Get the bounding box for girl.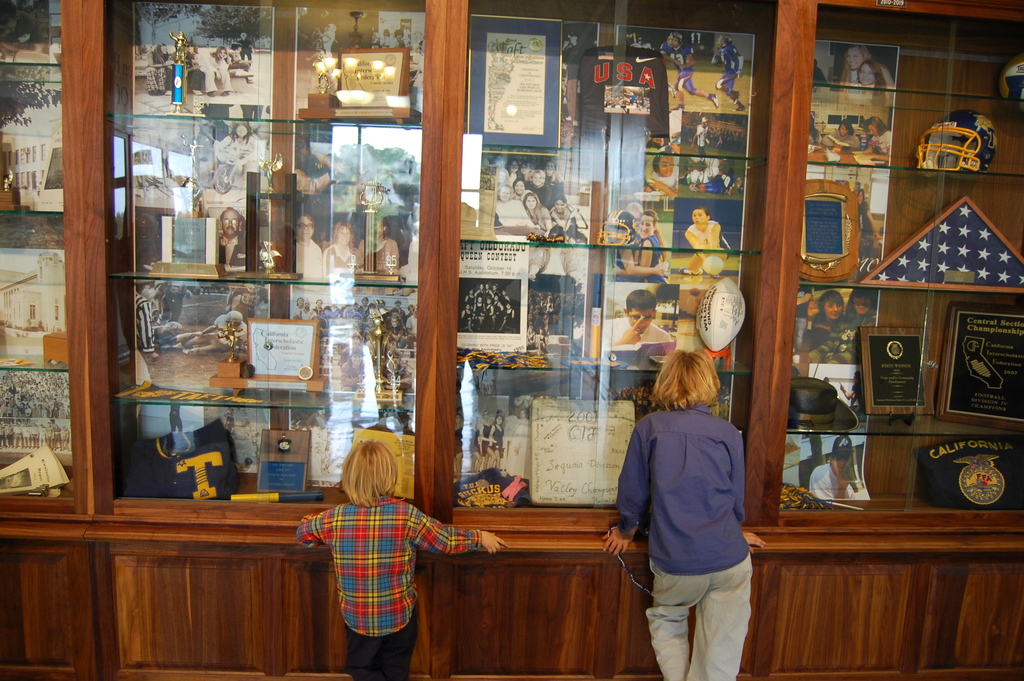
810, 294, 842, 341.
